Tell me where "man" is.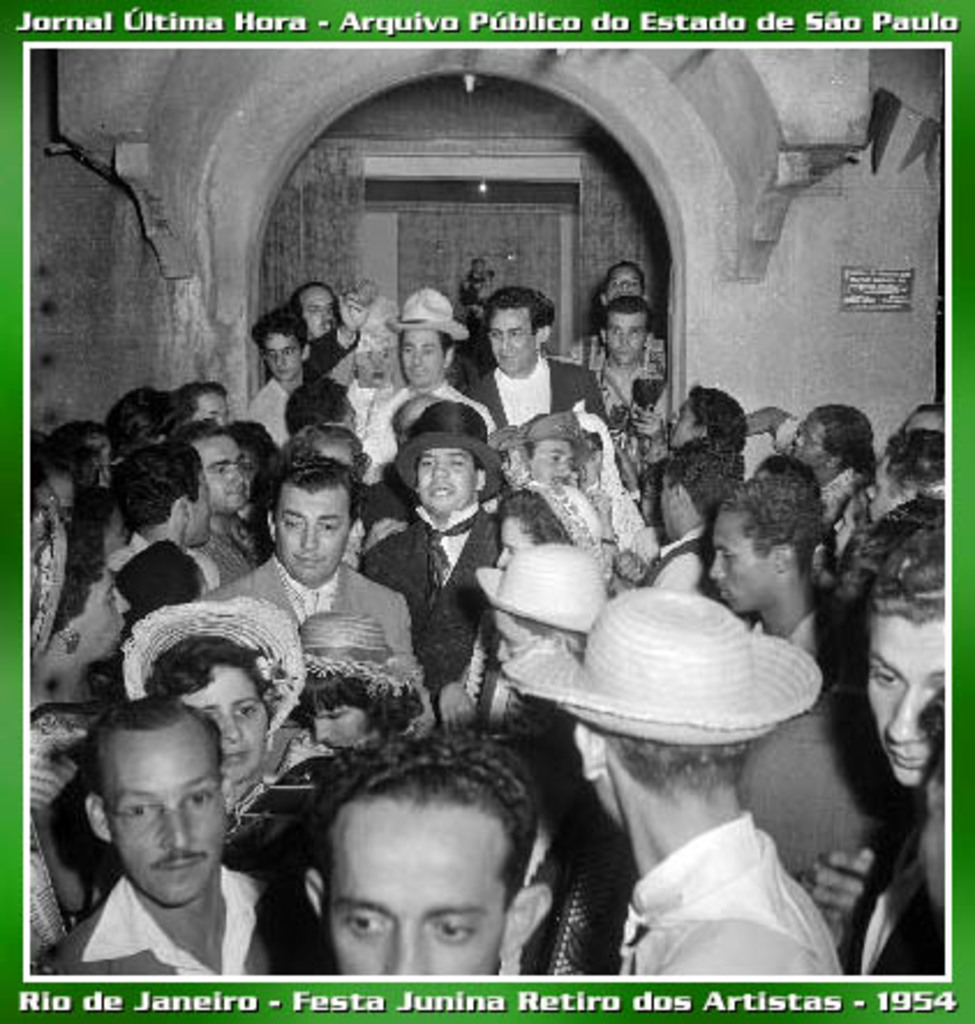
"man" is at (x1=564, y1=585, x2=839, y2=980).
